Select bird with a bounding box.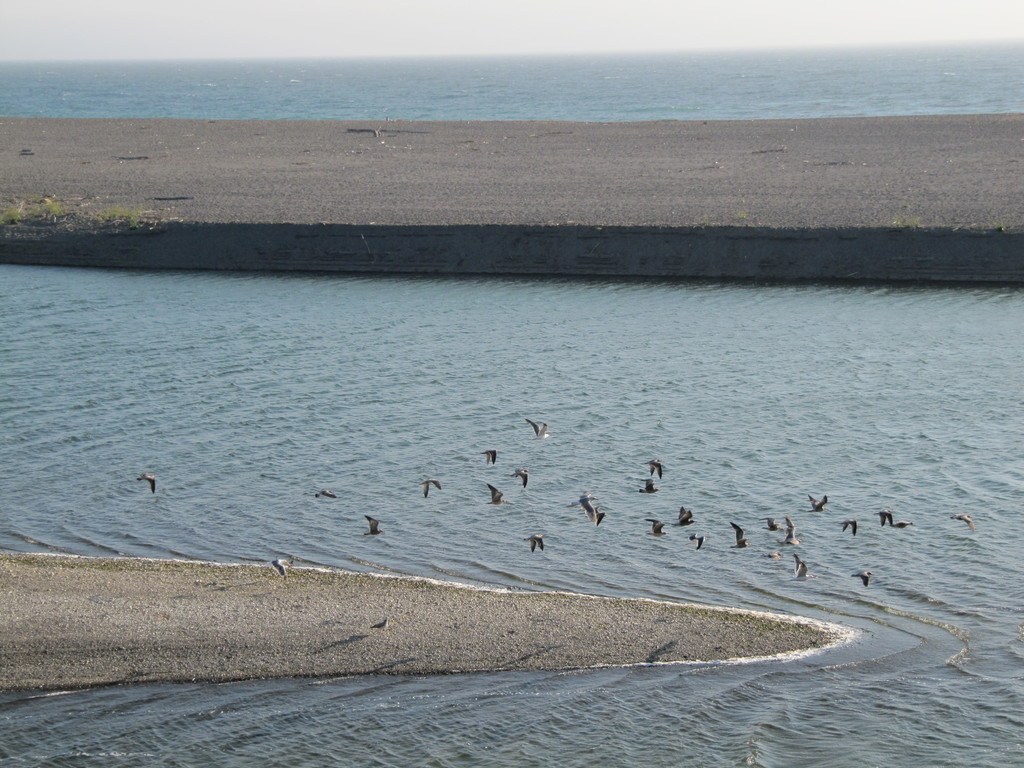
region(648, 519, 669, 536).
